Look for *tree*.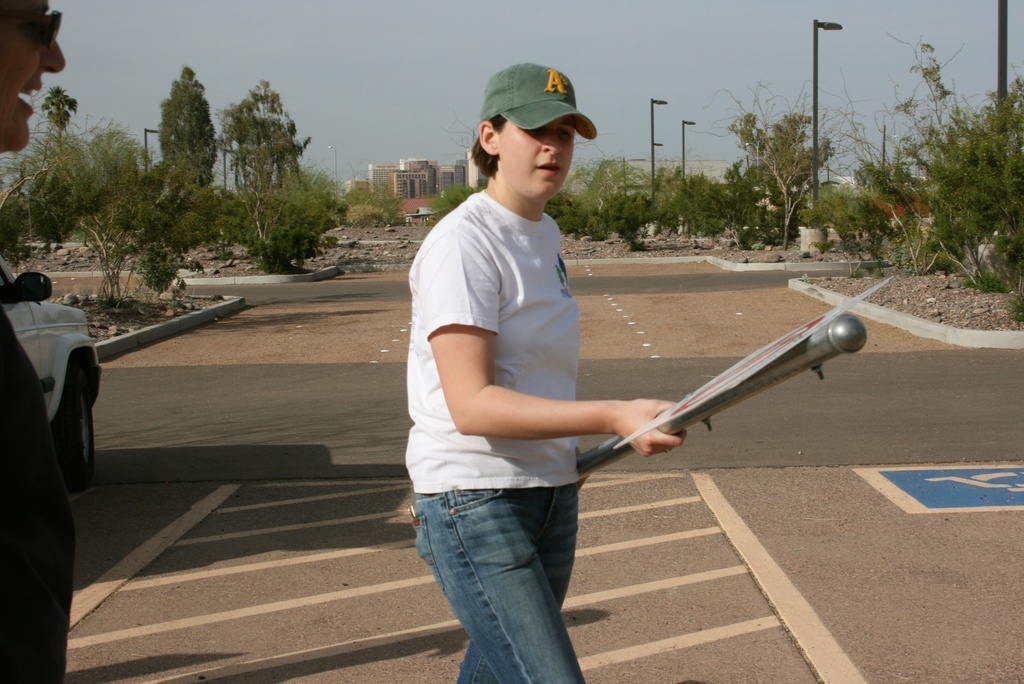
Found: [left=49, top=184, right=211, bottom=309].
